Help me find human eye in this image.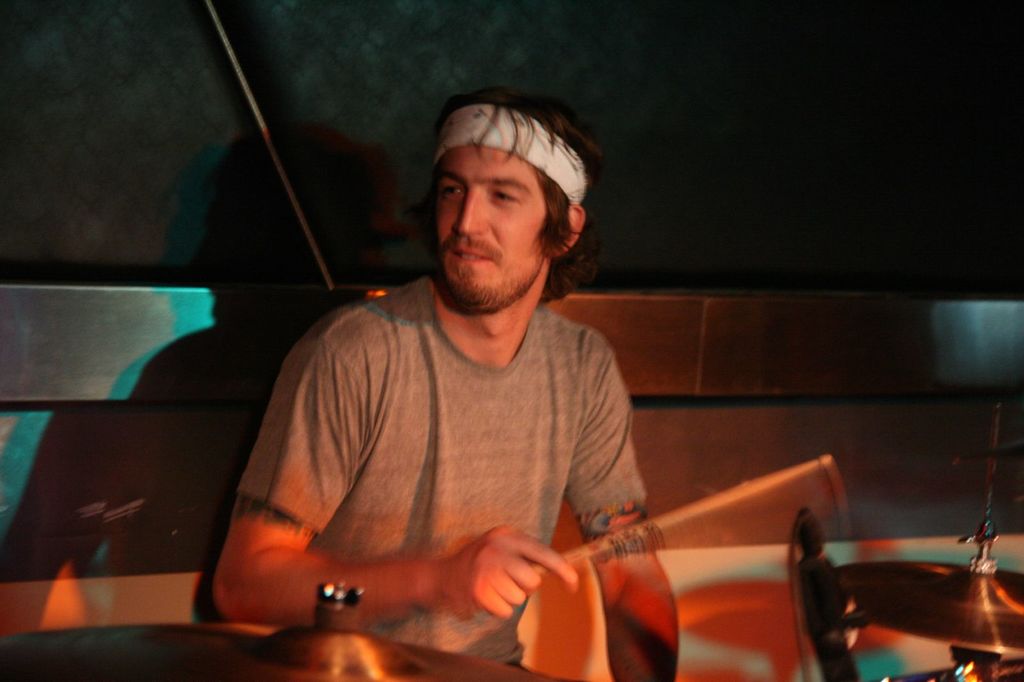
Found it: 435, 182, 470, 200.
